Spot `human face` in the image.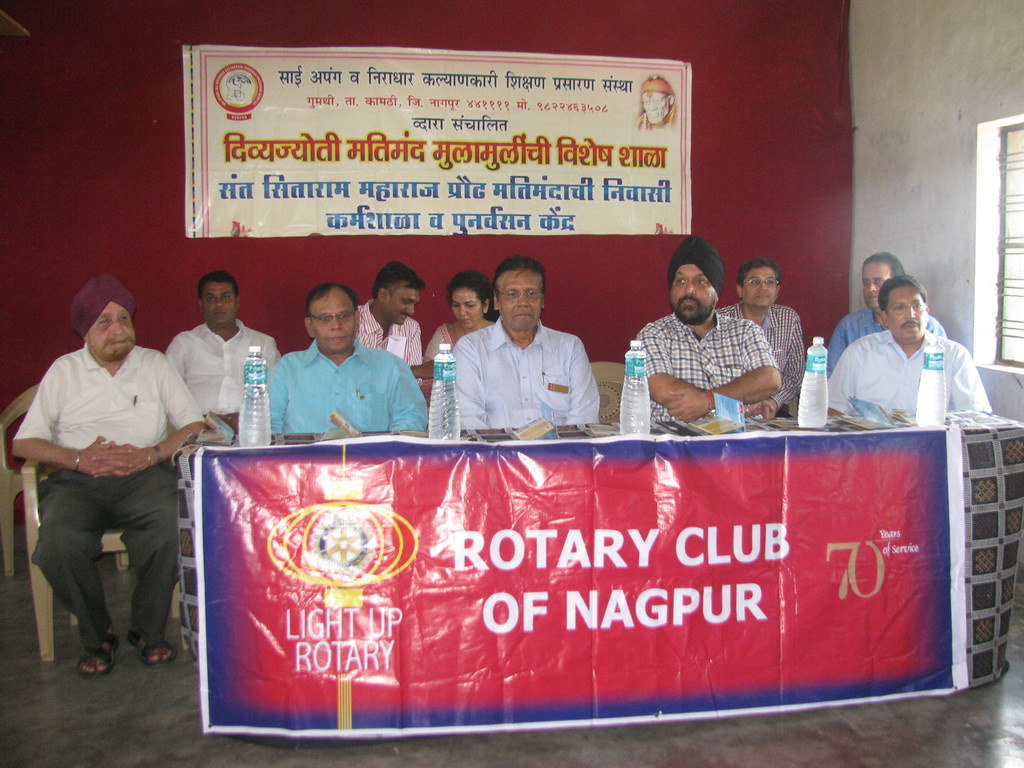
`human face` found at select_region(380, 286, 420, 321).
